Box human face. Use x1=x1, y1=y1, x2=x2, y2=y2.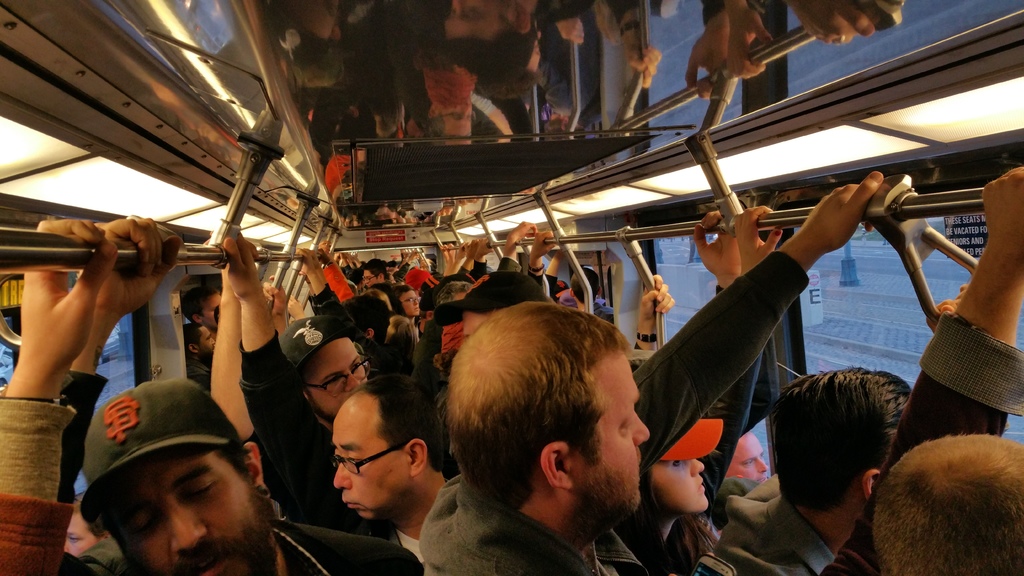
x1=300, y1=335, x2=372, y2=423.
